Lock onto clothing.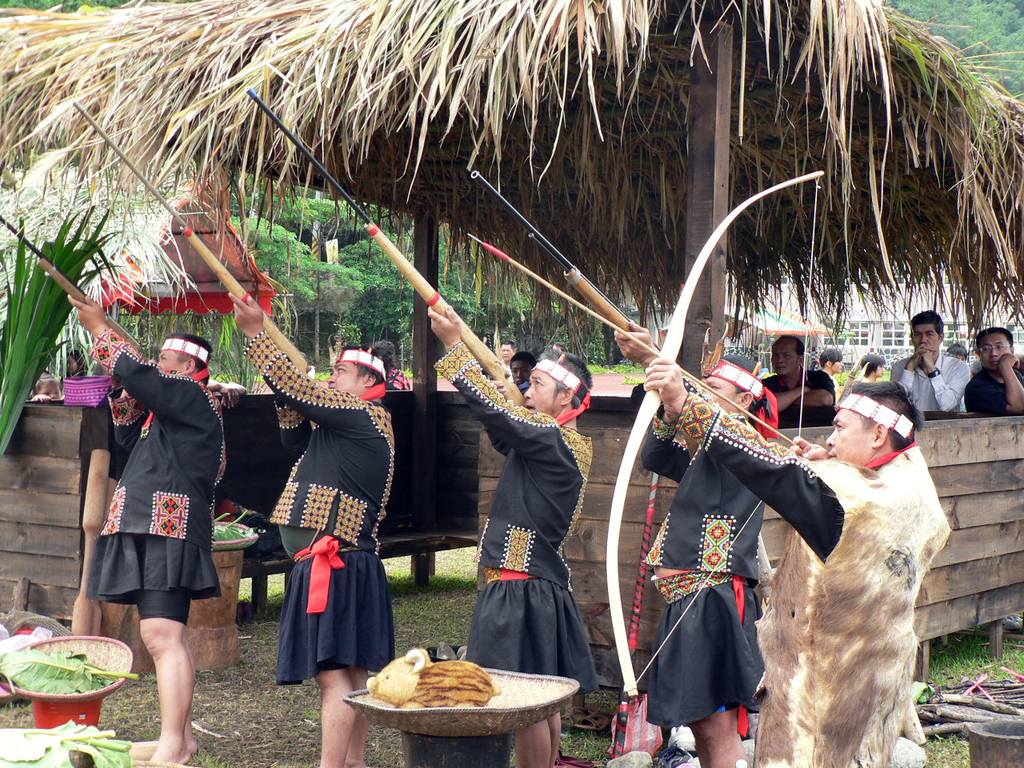
Locked: bbox=[758, 370, 832, 413].
